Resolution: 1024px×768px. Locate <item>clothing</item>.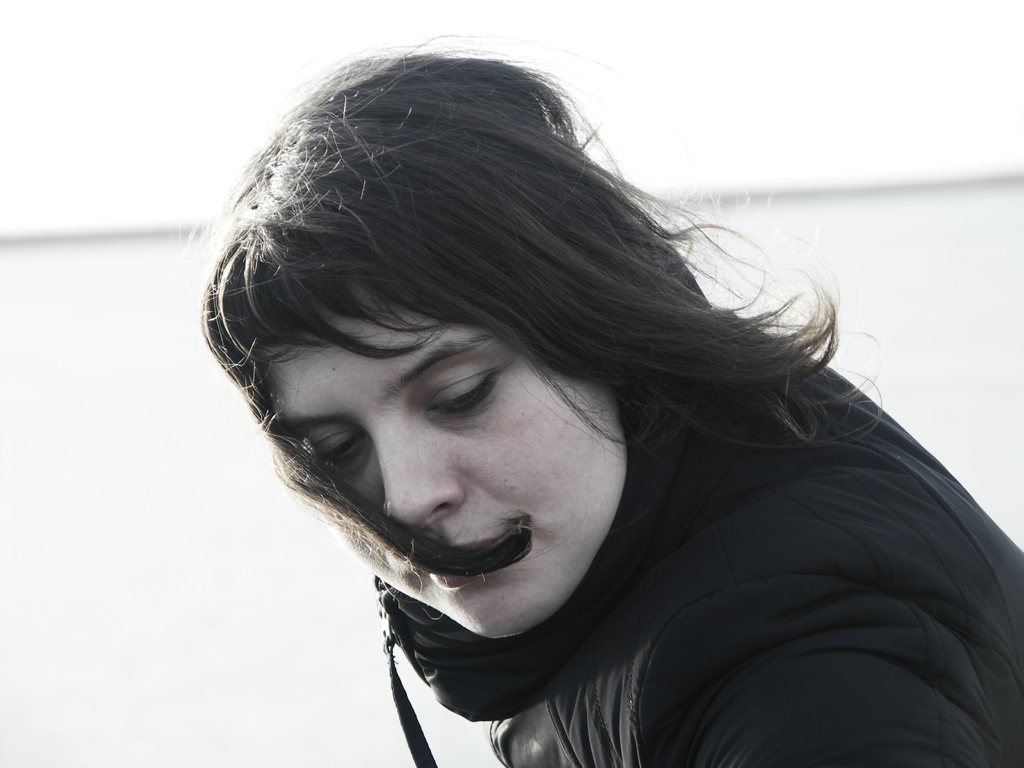
(x1=372, y1=307, x2=1023, y2=767).
